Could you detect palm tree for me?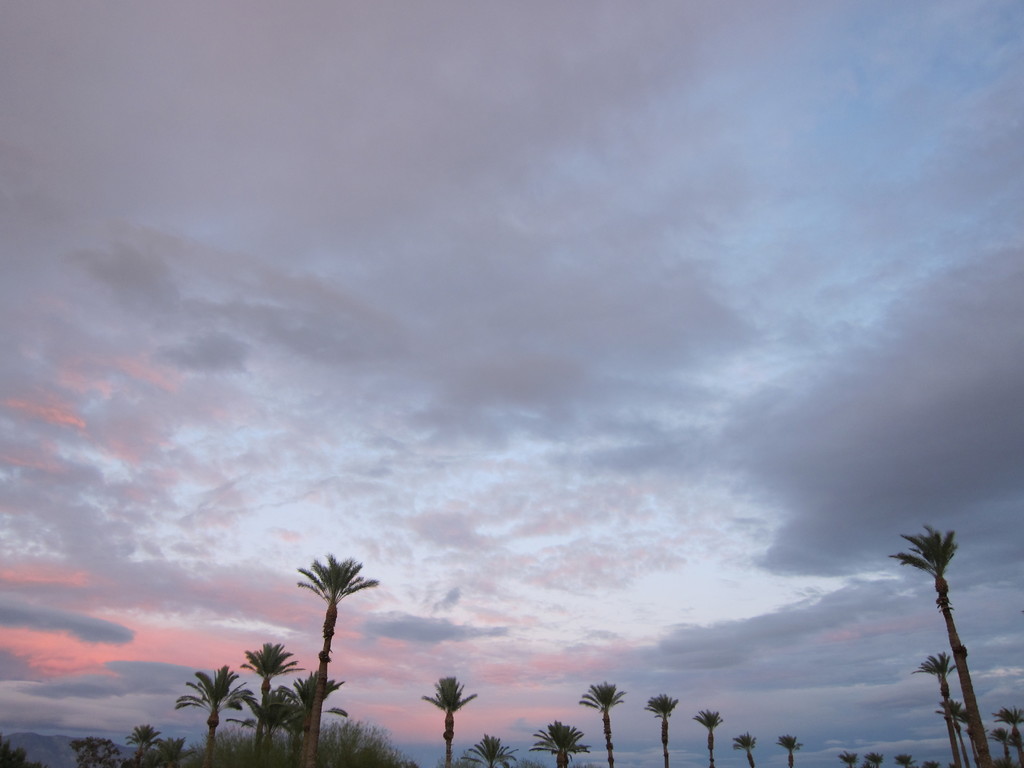
Detection result: (left=692, top=707, right=716, bottom=767).
